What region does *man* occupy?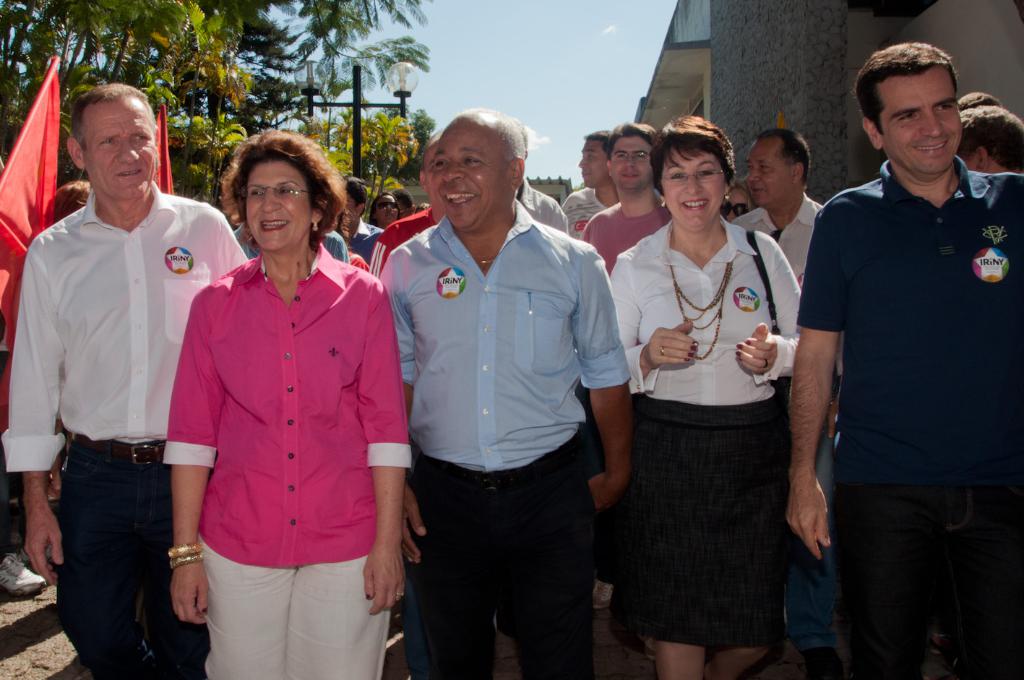
[left=374, top=101, right=469, bottom=275].
